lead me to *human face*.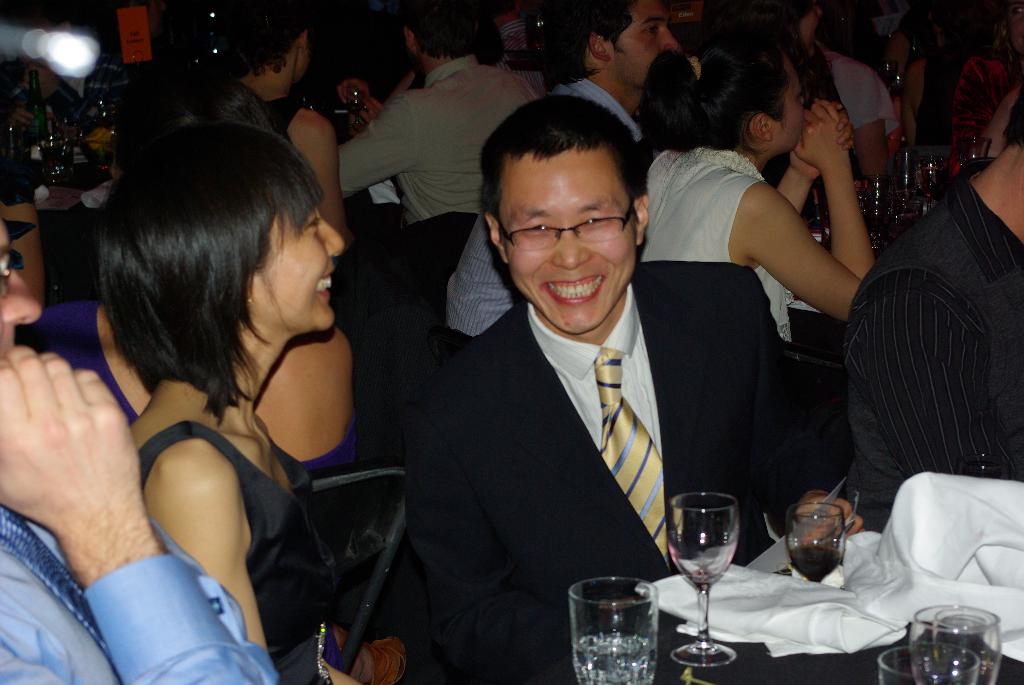
Lead to 0/237/40/374.
